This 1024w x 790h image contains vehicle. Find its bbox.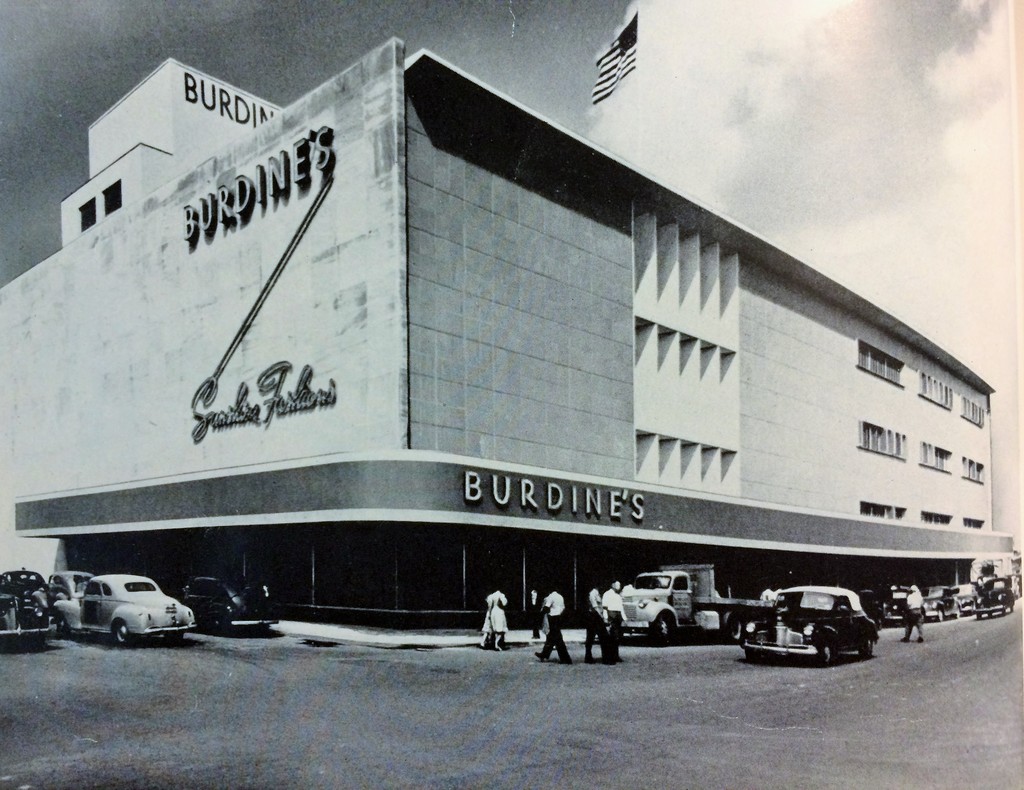
49,580,198,652.
